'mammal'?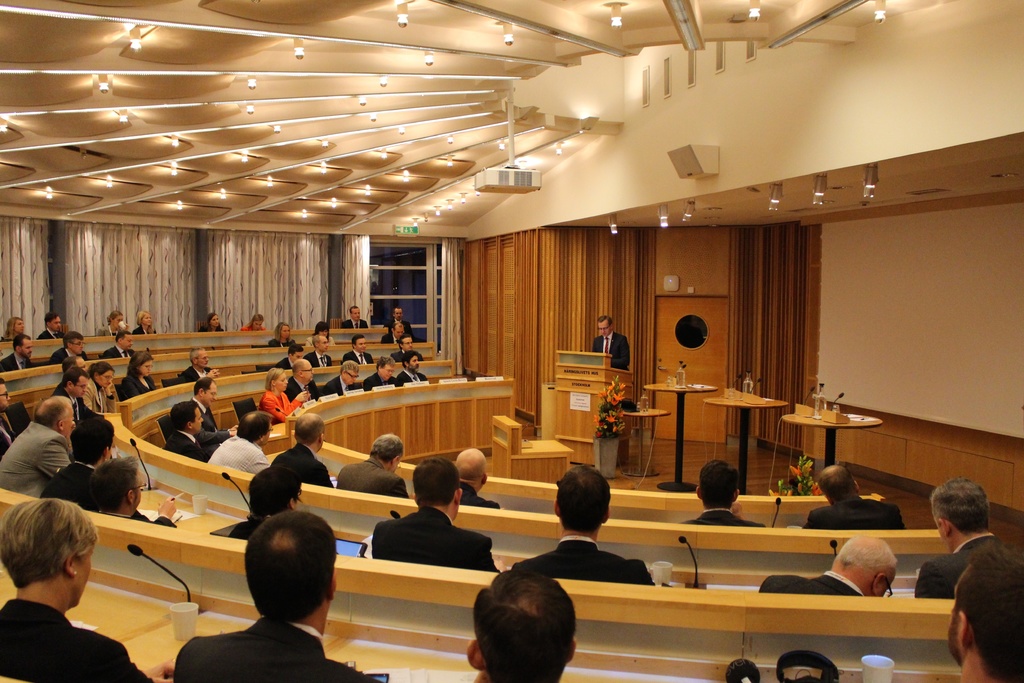
{"left": 255, "top": 372, "right": 312, "bottom": 422}
